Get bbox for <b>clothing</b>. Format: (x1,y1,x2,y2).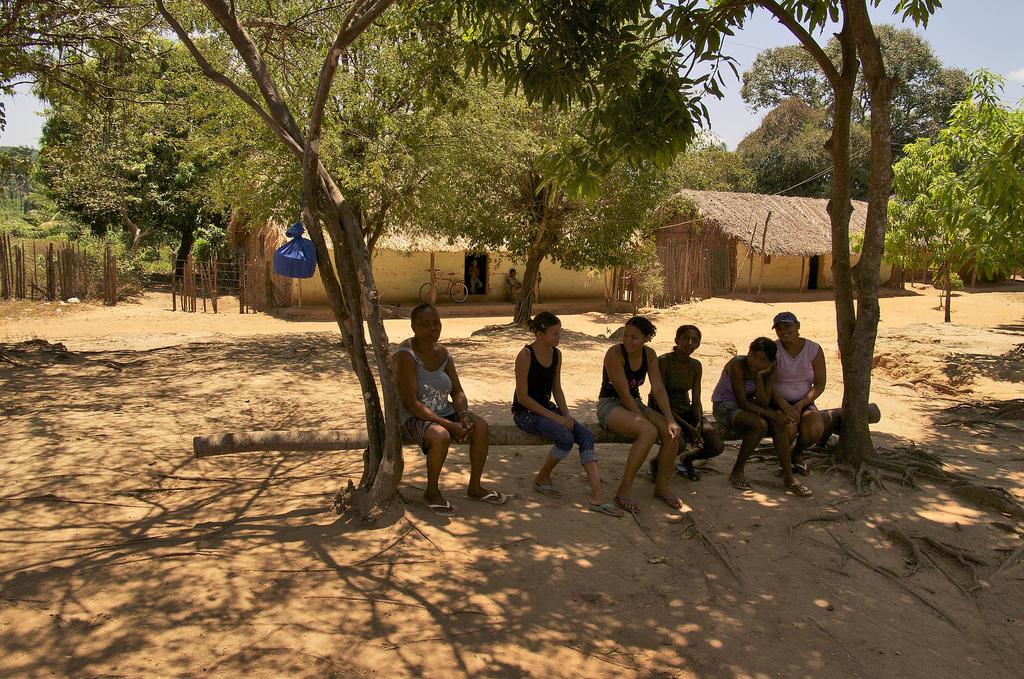
(763,340,820,414).
